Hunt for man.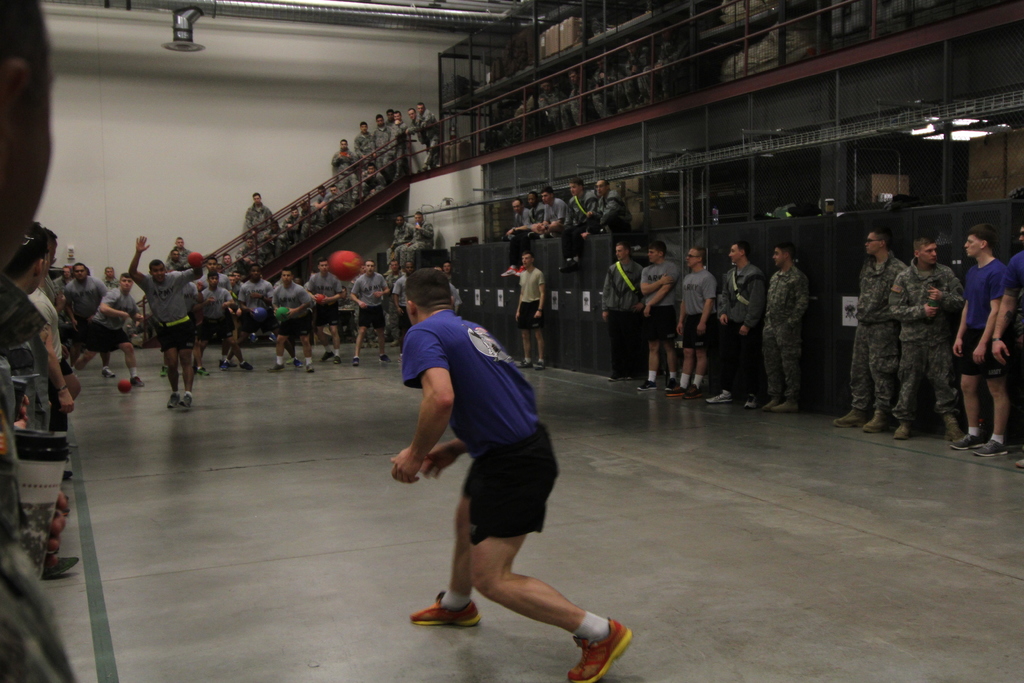
Hunted down at <bbox>242, 189, 275, 238</bbox>.
